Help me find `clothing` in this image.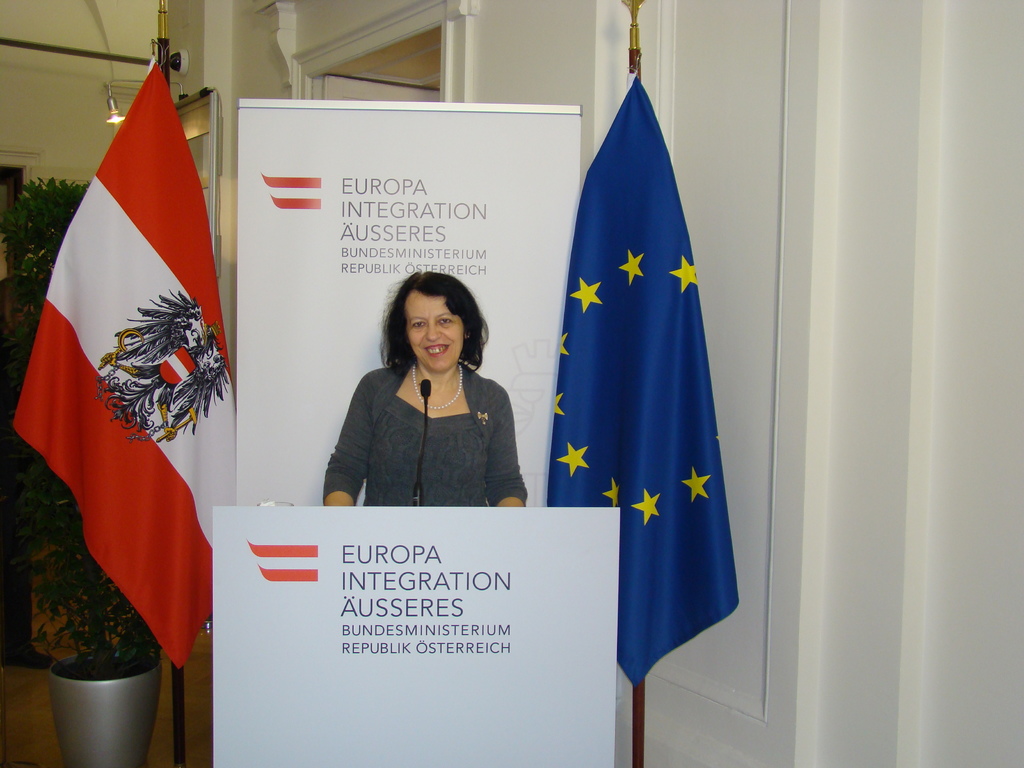
Found it: detection(323, 364, 527, 509).
